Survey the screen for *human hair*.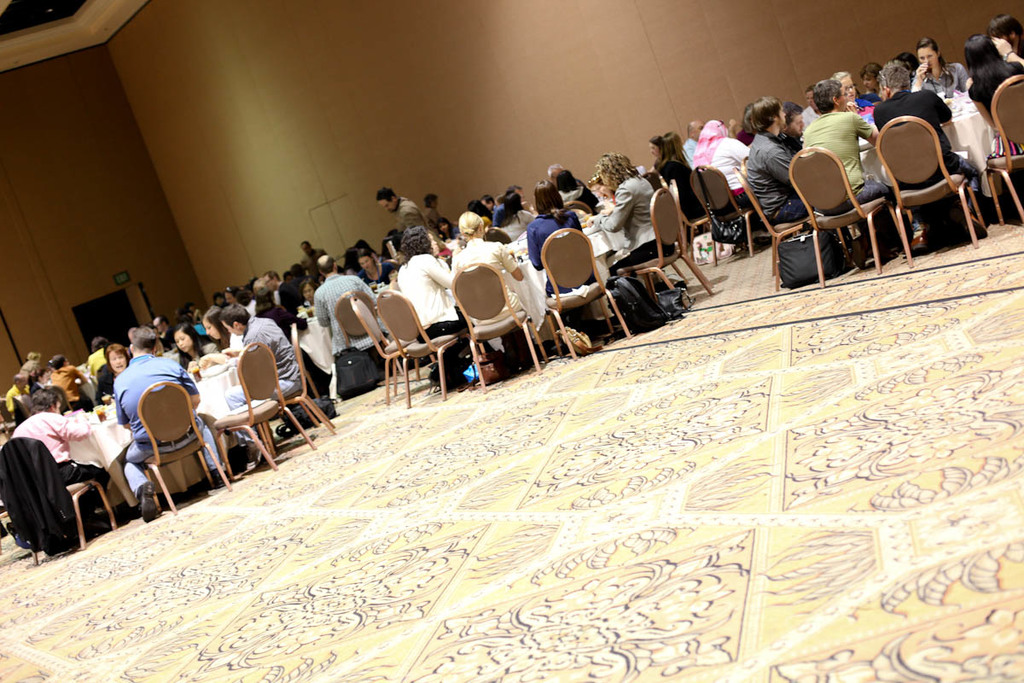
Survey found: locate(124, 320, 165, 353).
